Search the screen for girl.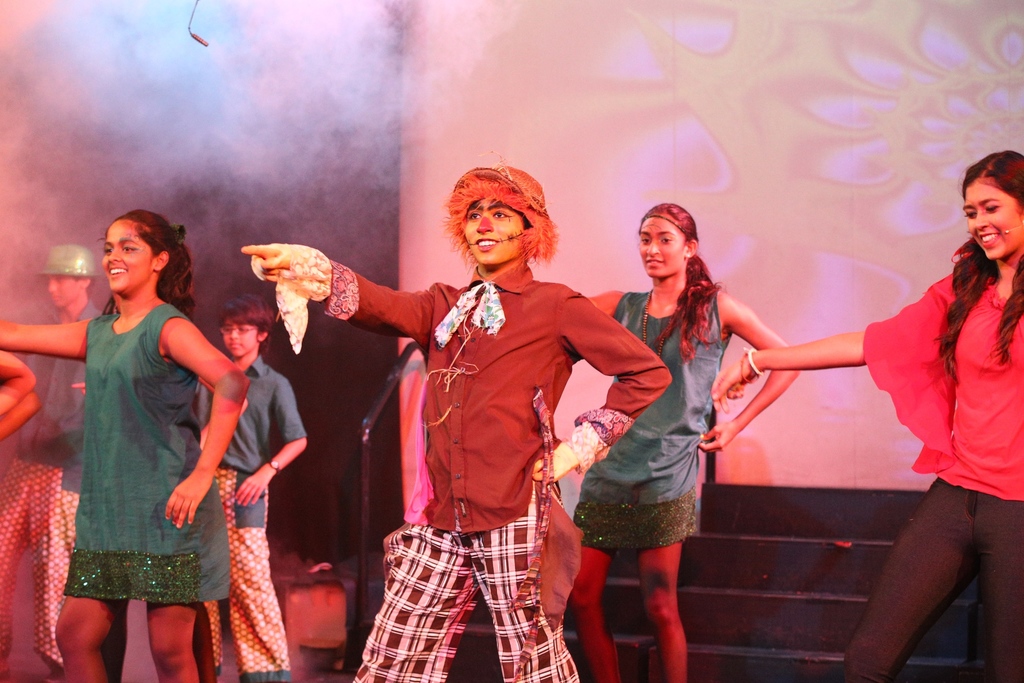
Found at bbox(713, 147, 1023, 682).
